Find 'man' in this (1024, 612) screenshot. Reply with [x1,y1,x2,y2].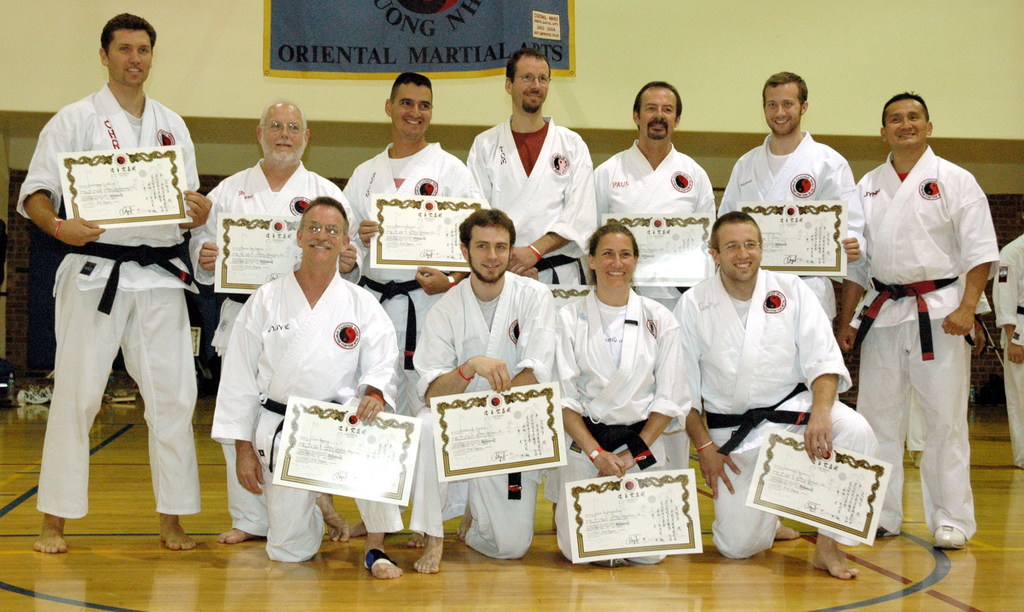
[179,90,372,551].
